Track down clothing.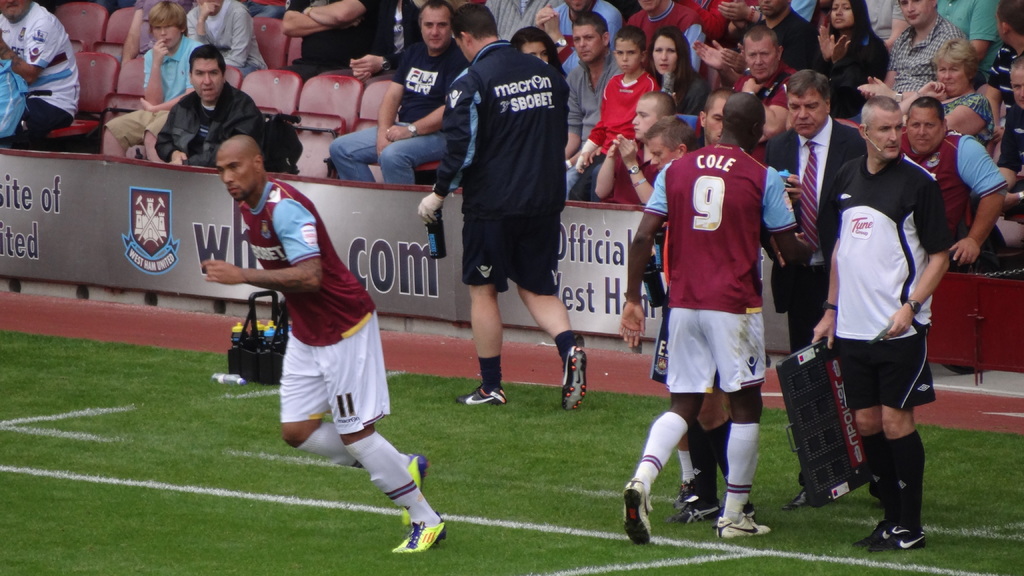
Tracked to Rect(808, 141, 948, 406).
